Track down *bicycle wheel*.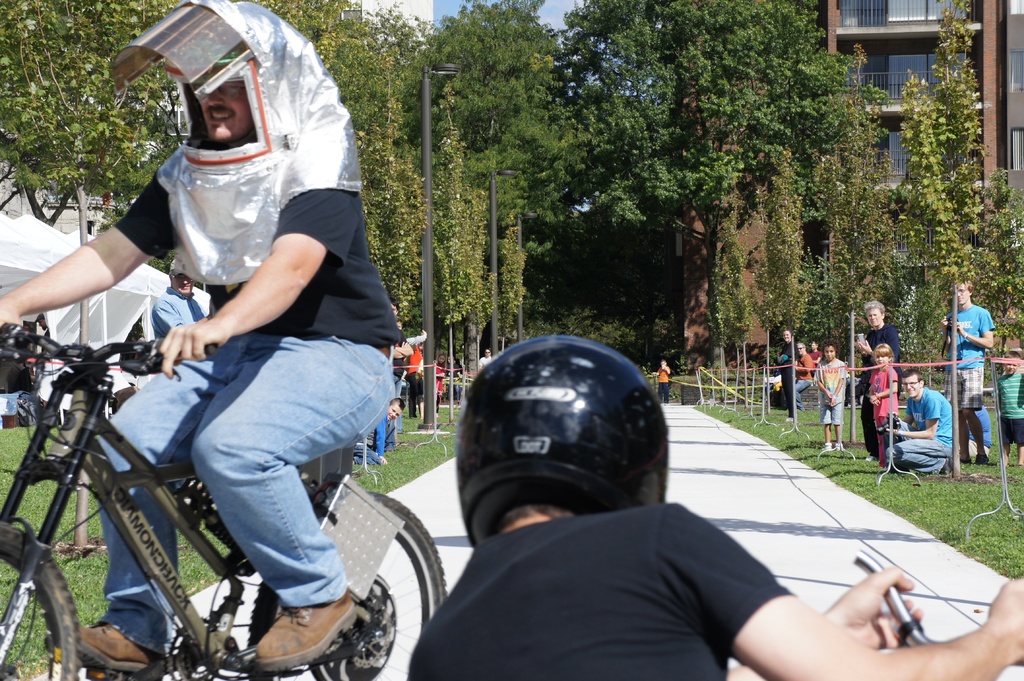
Tracked to 243/479/442/680.
